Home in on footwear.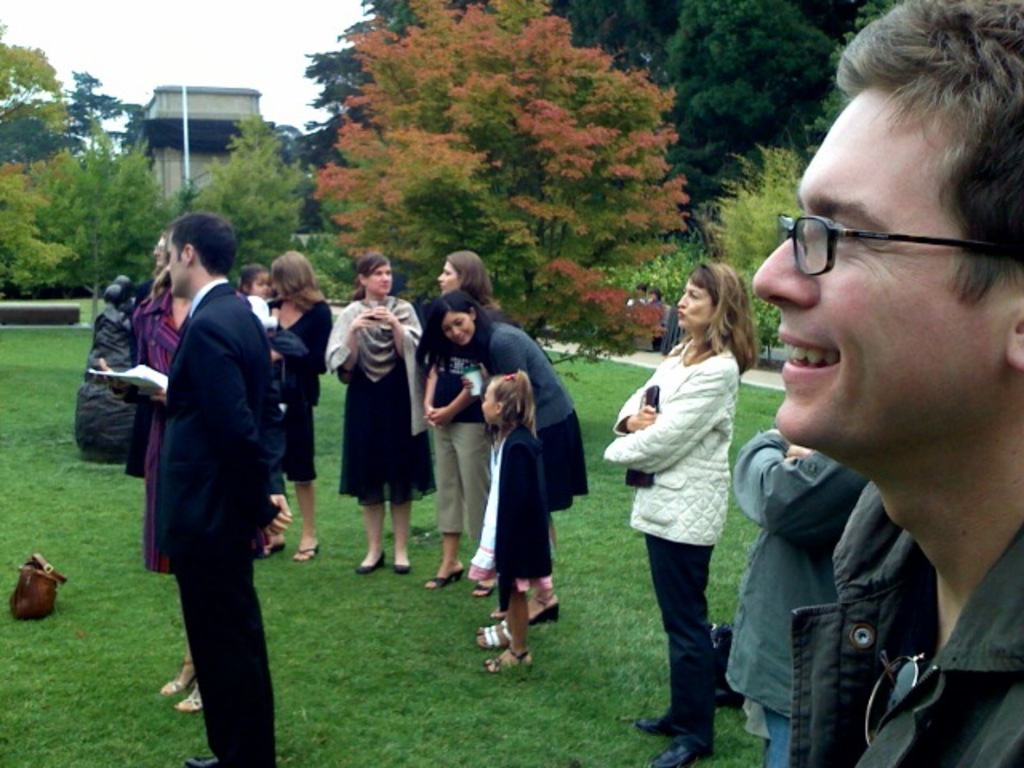
Homed in at (528, 592, 565, 629).
